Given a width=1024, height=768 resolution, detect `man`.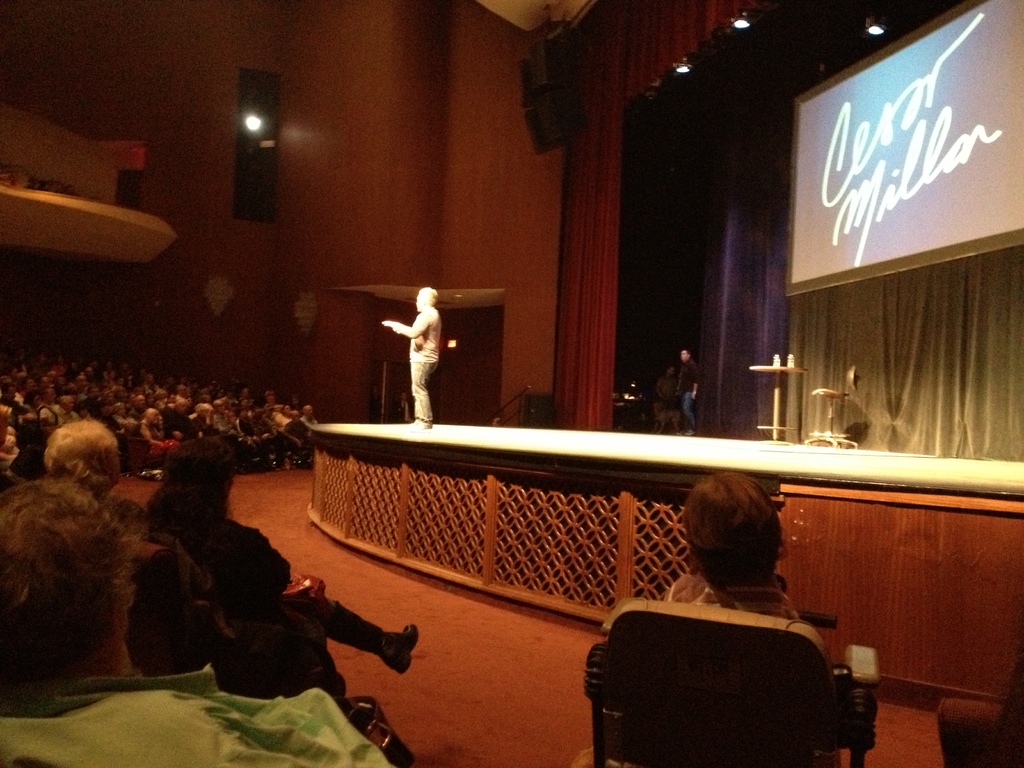
box(372, 286, 452, 417).
